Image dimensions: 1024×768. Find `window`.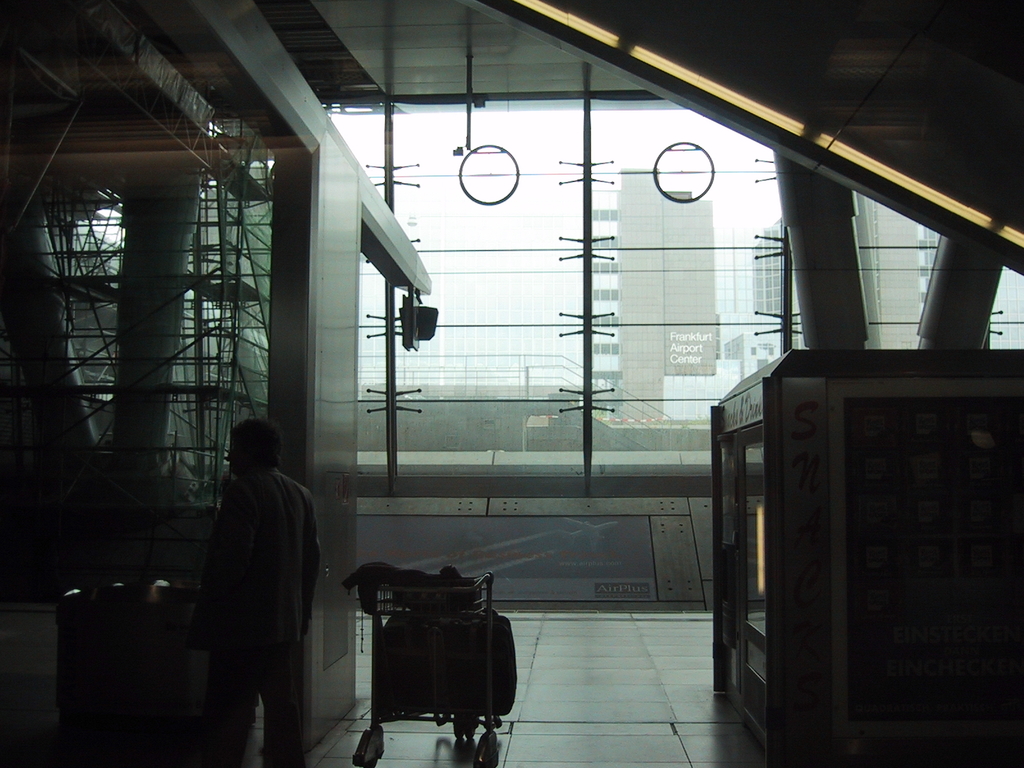
pyautogui.locateOnScreen(589, 312, 616, 329).
